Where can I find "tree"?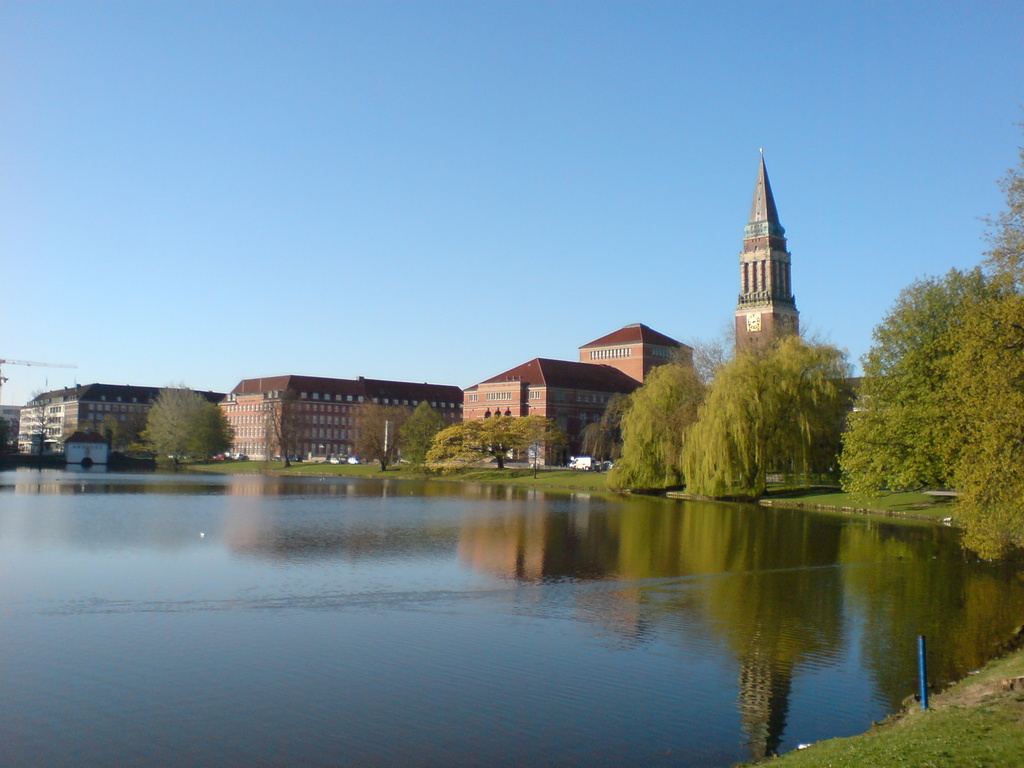
You can find it at pyautogui.locateOnScreen(33, 390, 55, 434).
